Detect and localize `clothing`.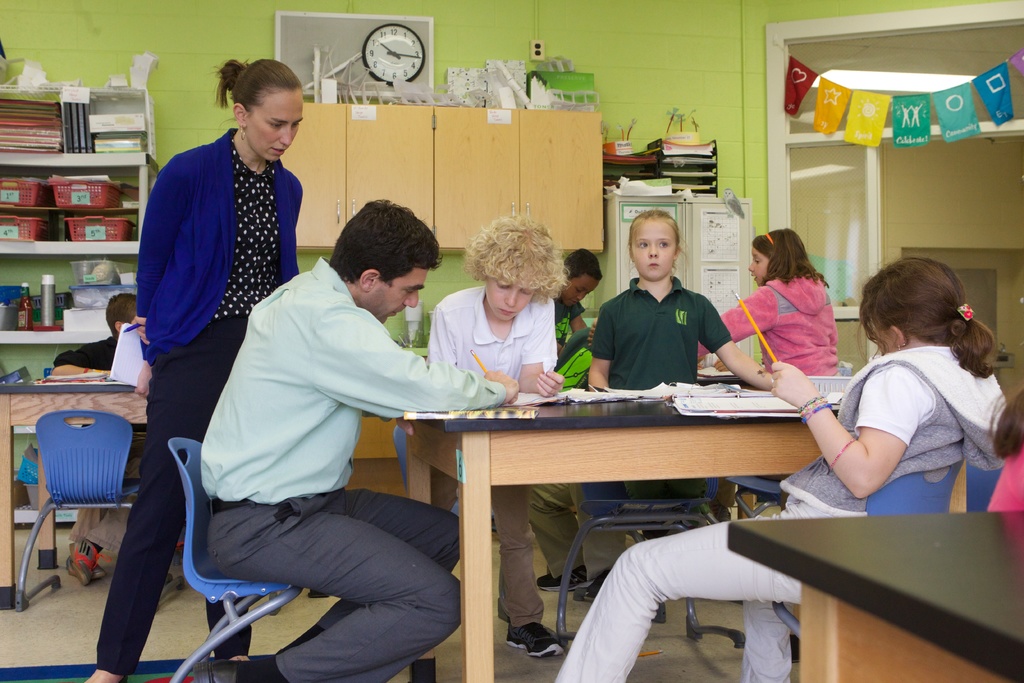
Localized at Rect(196, 258, 510, 682).
